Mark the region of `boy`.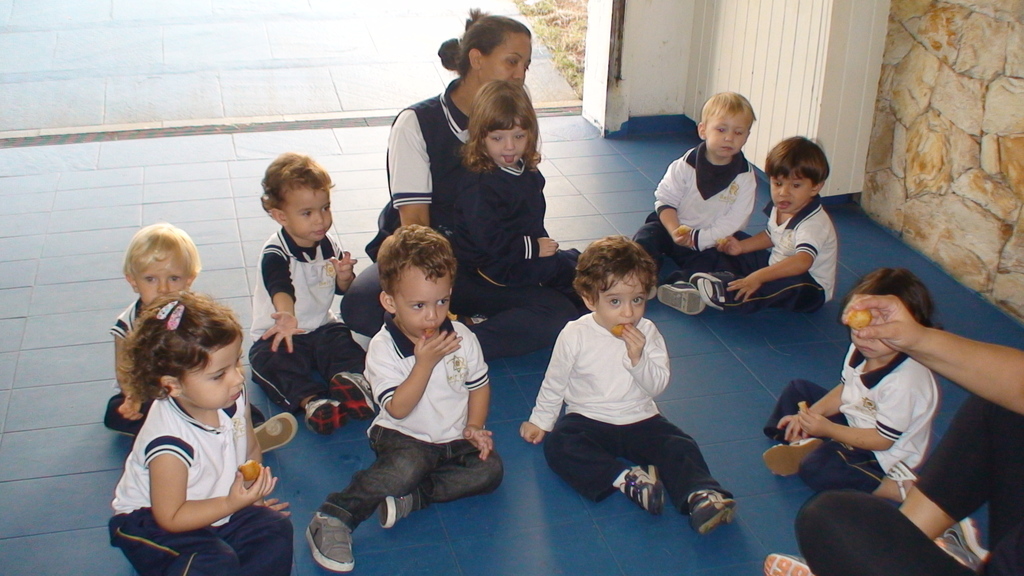
Region: (left=249, top=151, right=374, bottom=435).
